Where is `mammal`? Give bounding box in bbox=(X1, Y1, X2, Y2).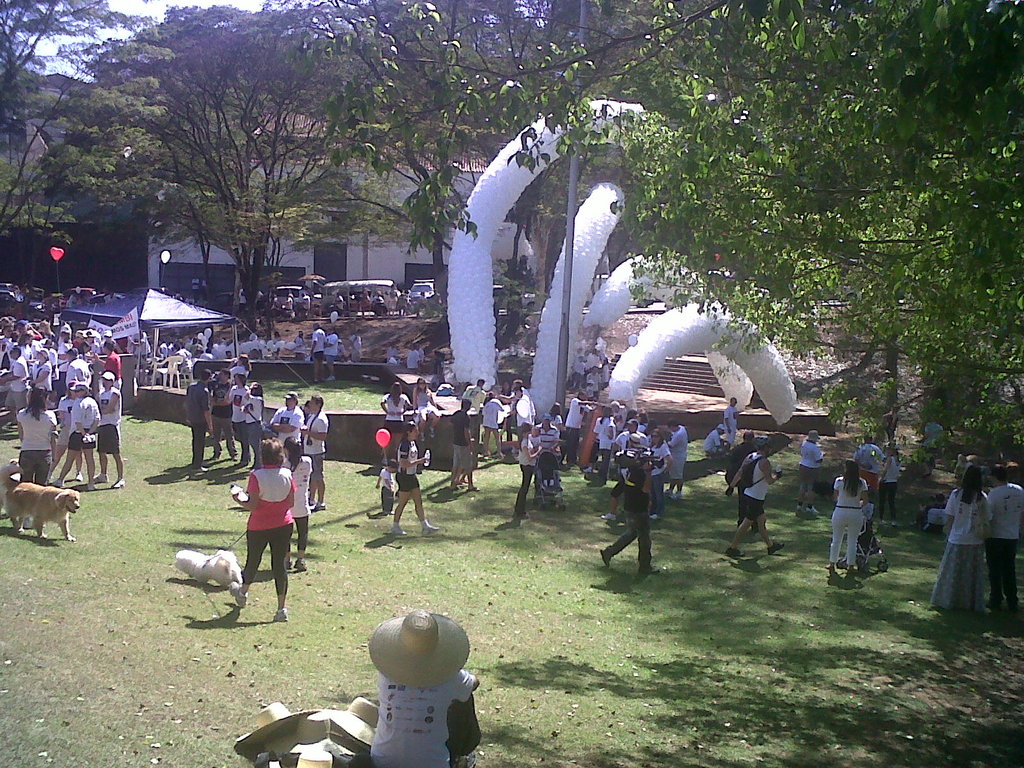
bbox=(189, 277, 198, 300).
